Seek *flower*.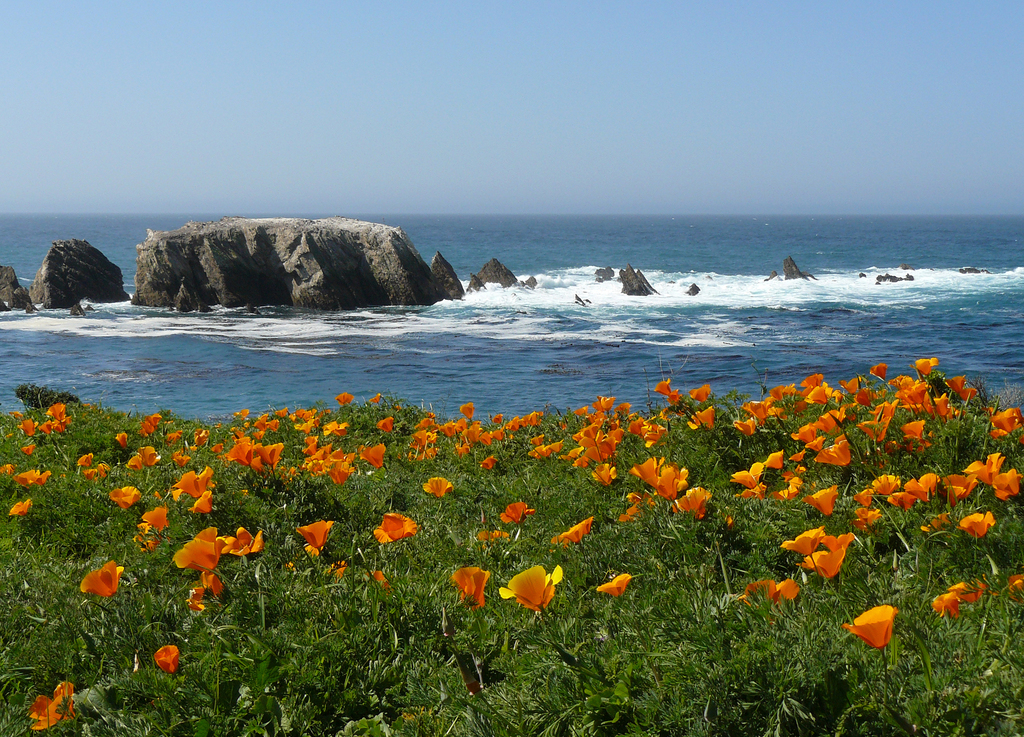
locate(173, 526, 221, 572).
